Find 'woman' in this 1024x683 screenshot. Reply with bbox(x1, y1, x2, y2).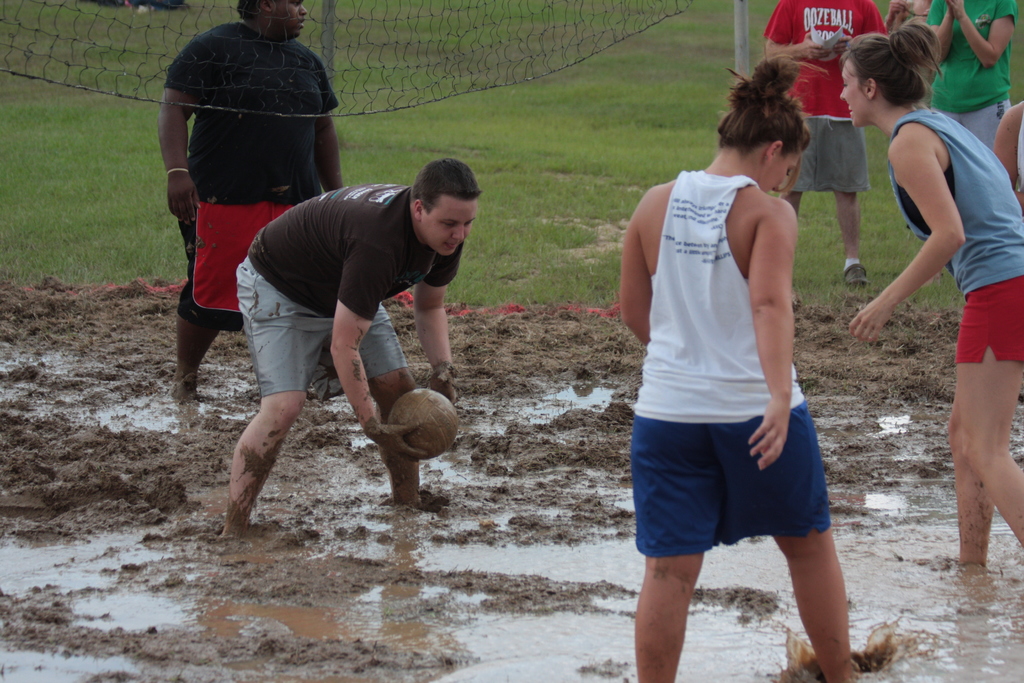
bbox(616, 48, 876, 682).
